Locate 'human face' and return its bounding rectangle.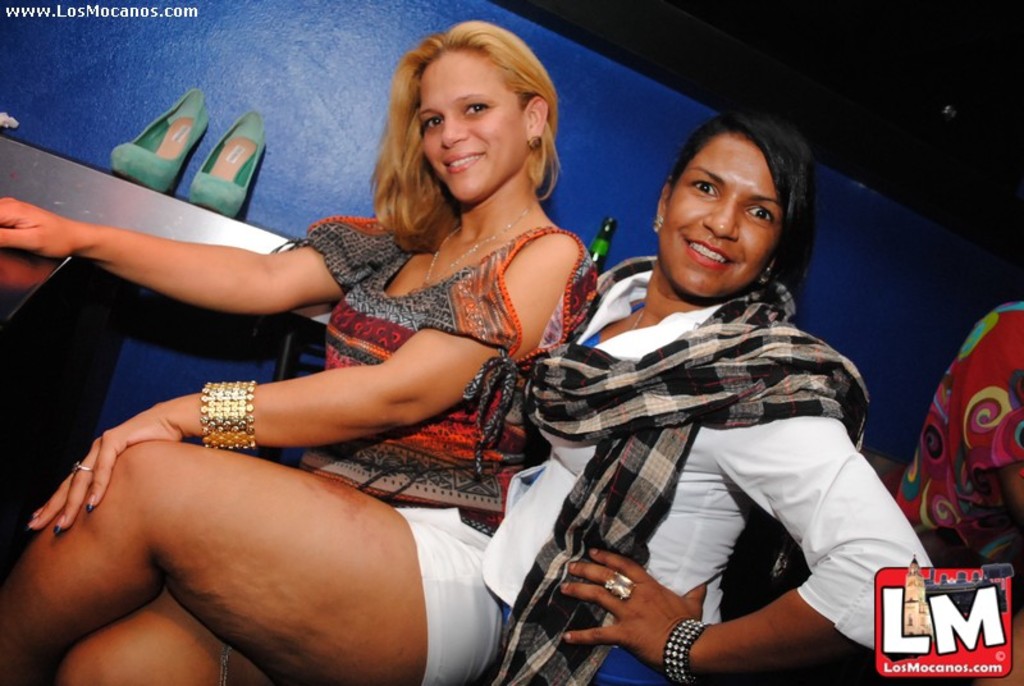
box(420, 36, 527, 198).
